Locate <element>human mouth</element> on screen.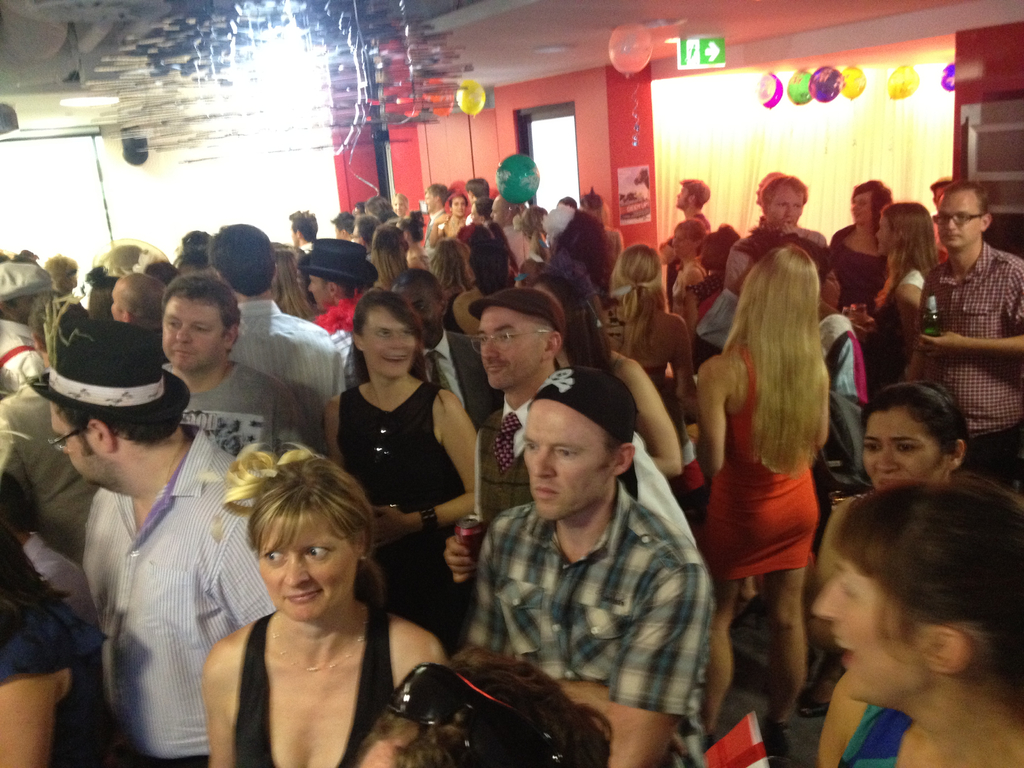
On screen at box(831, 621, 857, 678).
